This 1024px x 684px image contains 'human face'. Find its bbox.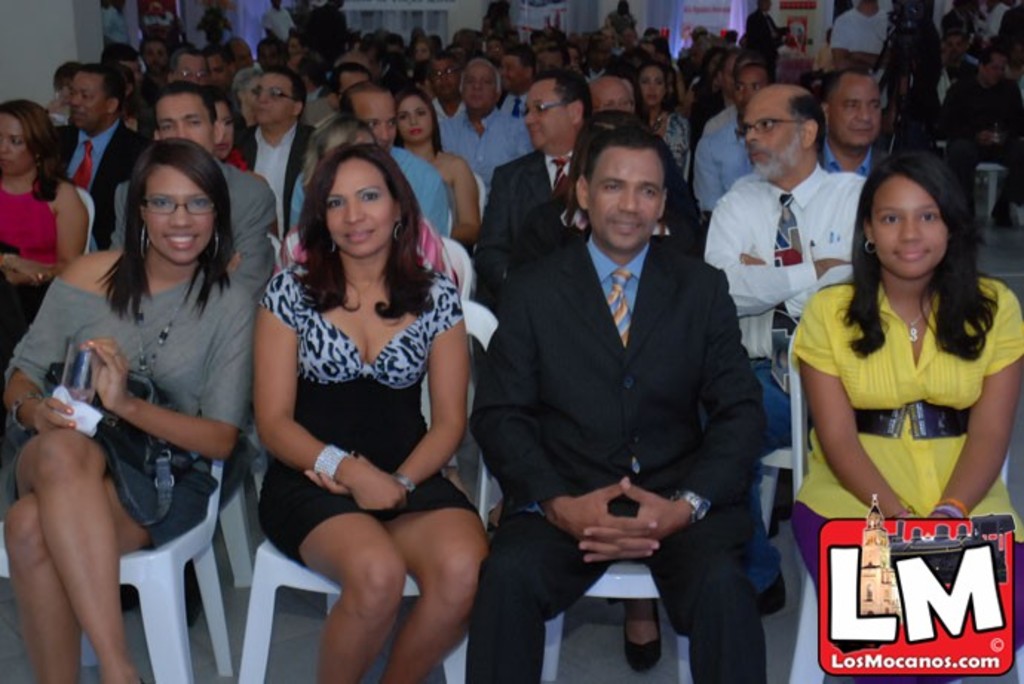
{"left": 721, "top": 55, "right": 741, "bottom": 96}.
